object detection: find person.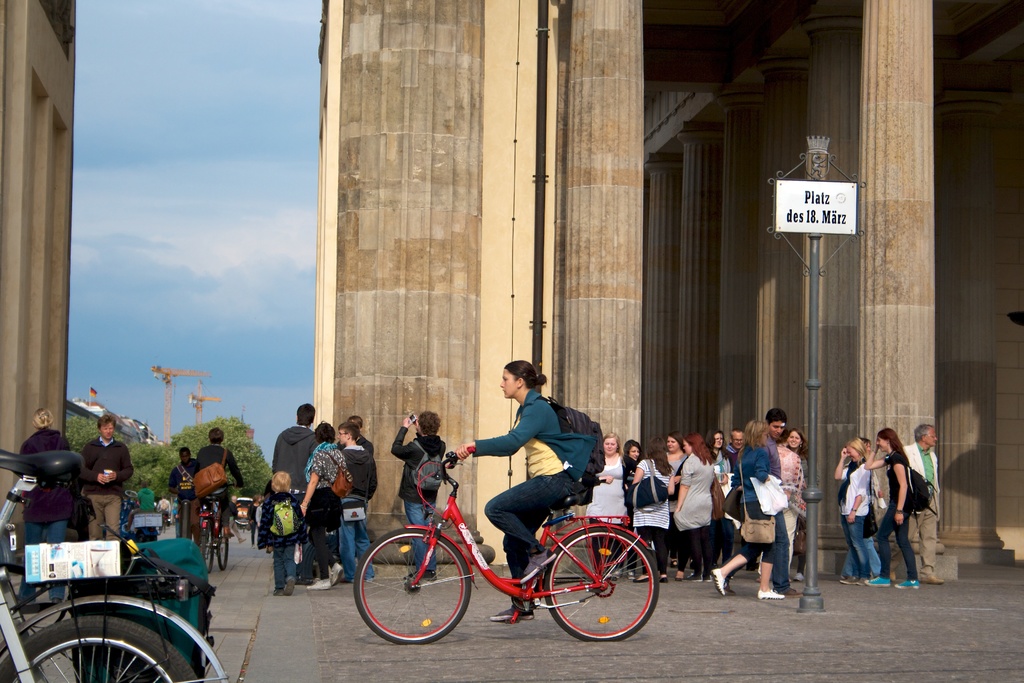
region(582, 432, 633, 571).
